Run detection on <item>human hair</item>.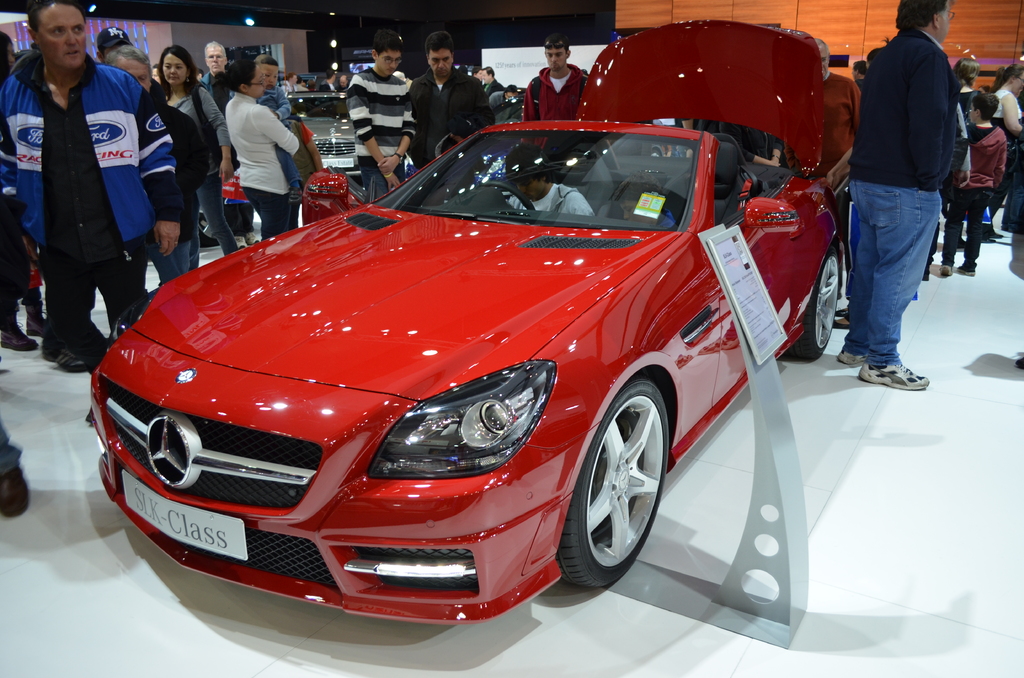
Result: [164, 47, 195, 93].
